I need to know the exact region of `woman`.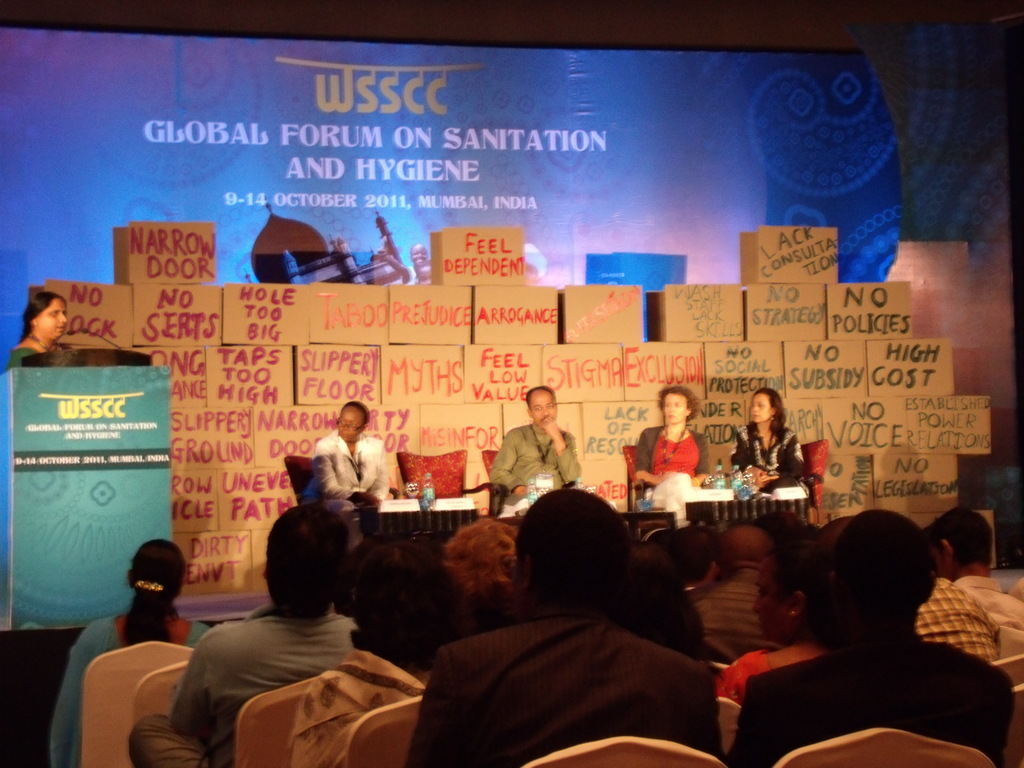
Region: (left=629, top=378, right=710, bottom=516).
